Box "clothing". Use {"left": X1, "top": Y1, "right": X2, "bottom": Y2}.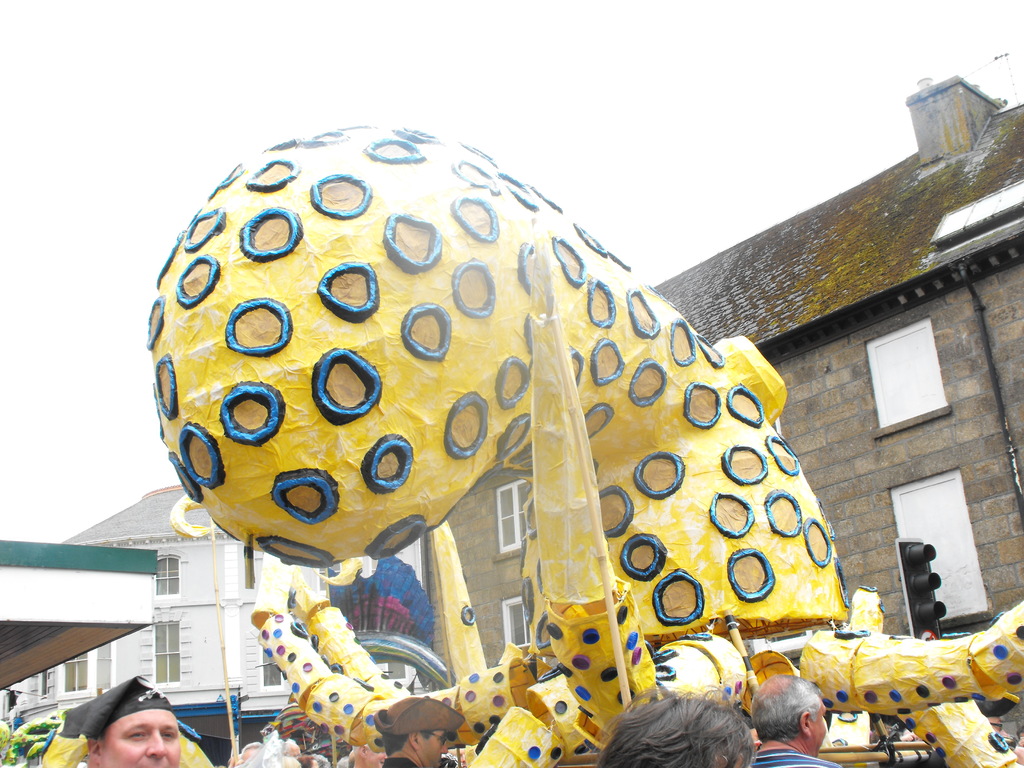
{"left": 755, "top": 745, "right": 855, "bottom": 767}.
